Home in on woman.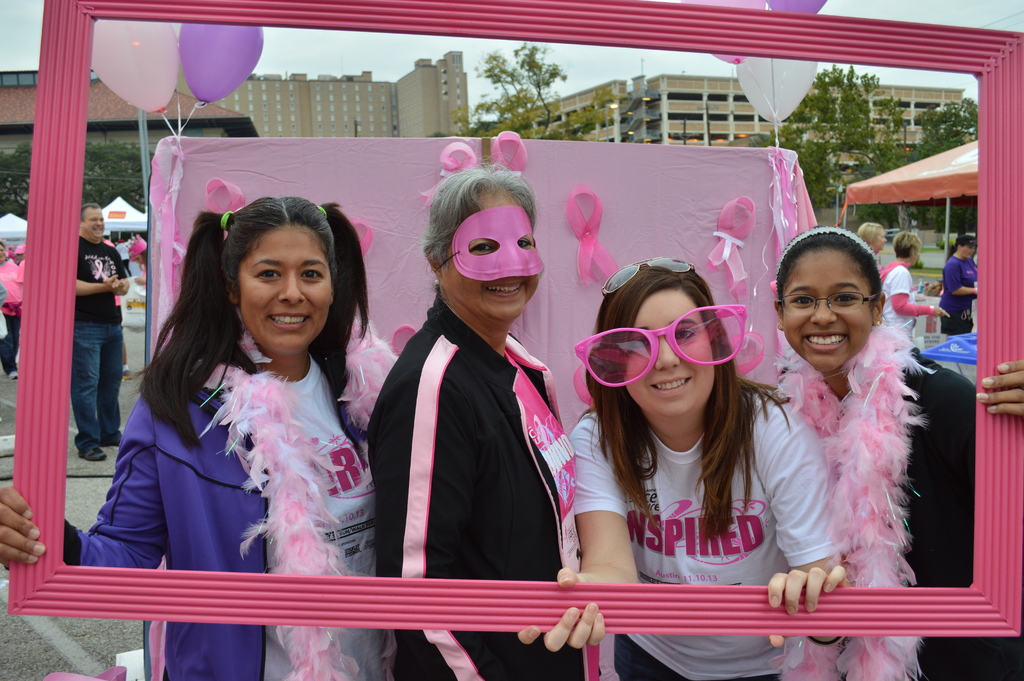
Homed in at (left=514, top=260, right=845, bottom=680).
